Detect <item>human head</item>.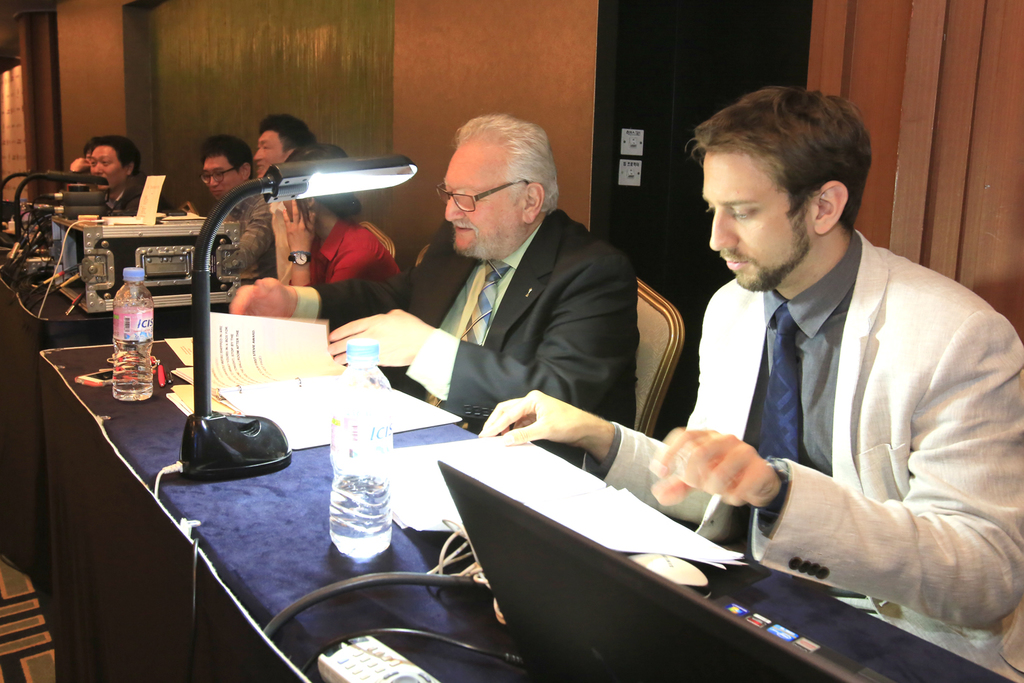
Detected at [197, 137, 254, 200].
